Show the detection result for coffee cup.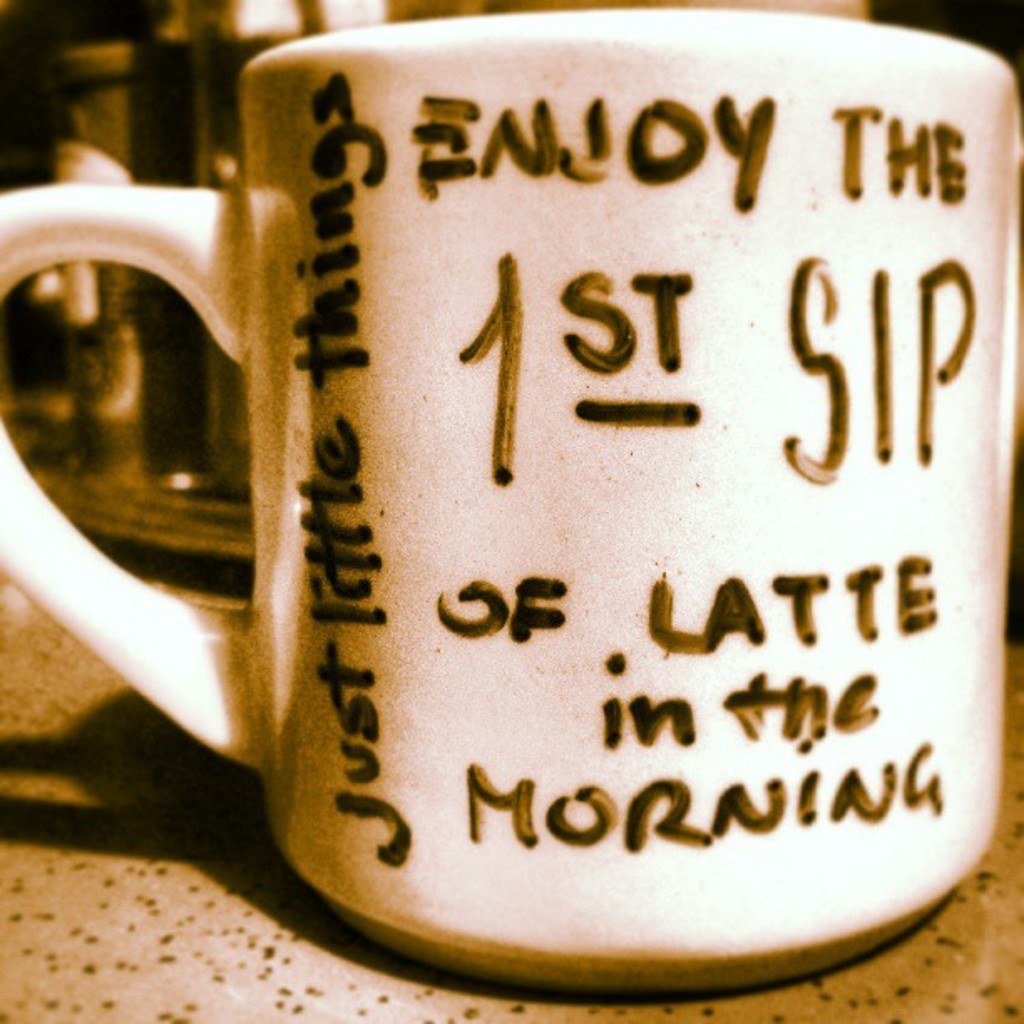
[left=0, top=5, right=1021, bottom=999].
